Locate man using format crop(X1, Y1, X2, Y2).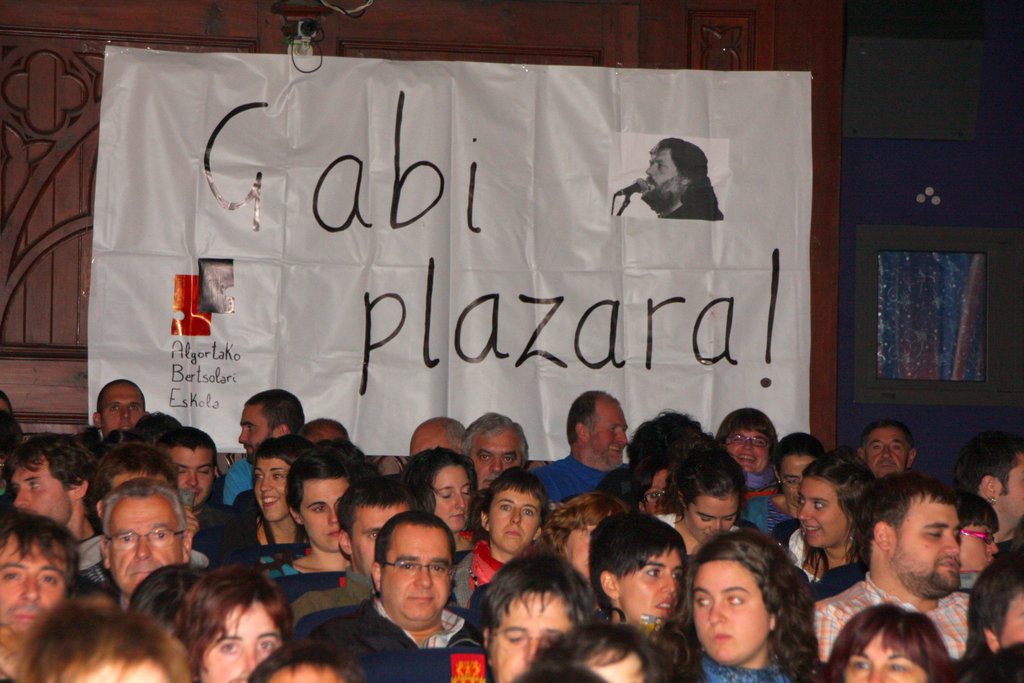
crop(88, 378, 152, 436).
